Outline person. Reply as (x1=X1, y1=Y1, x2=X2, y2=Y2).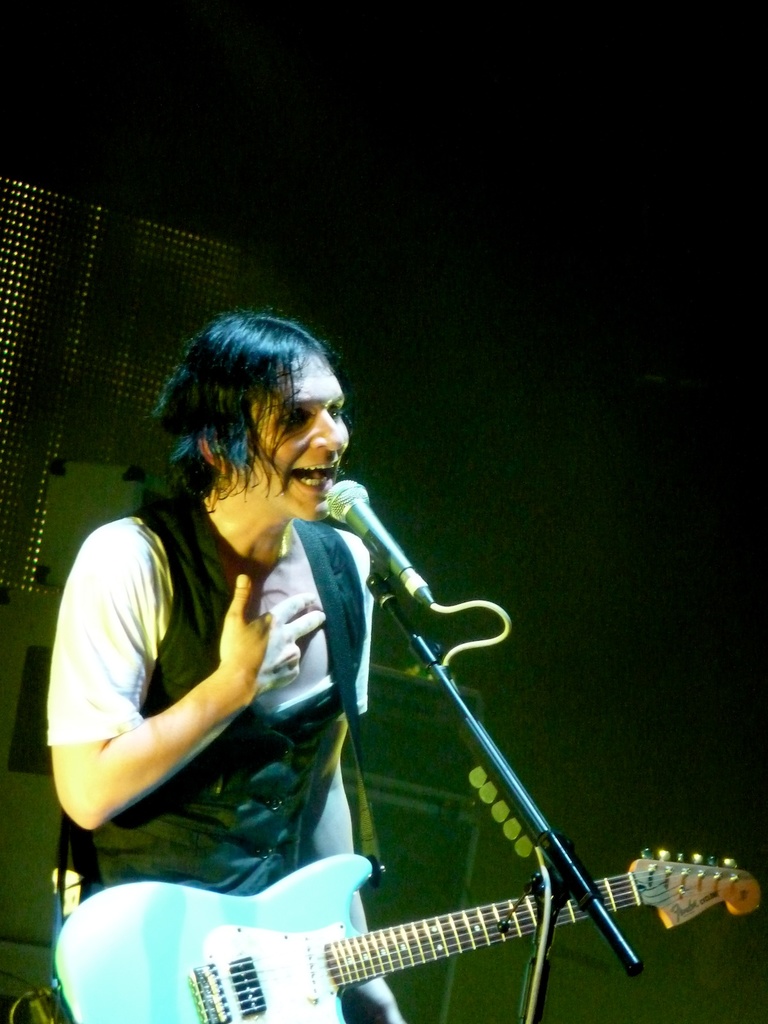
(x1=44, y1=297, x2=383, y2=1023).
